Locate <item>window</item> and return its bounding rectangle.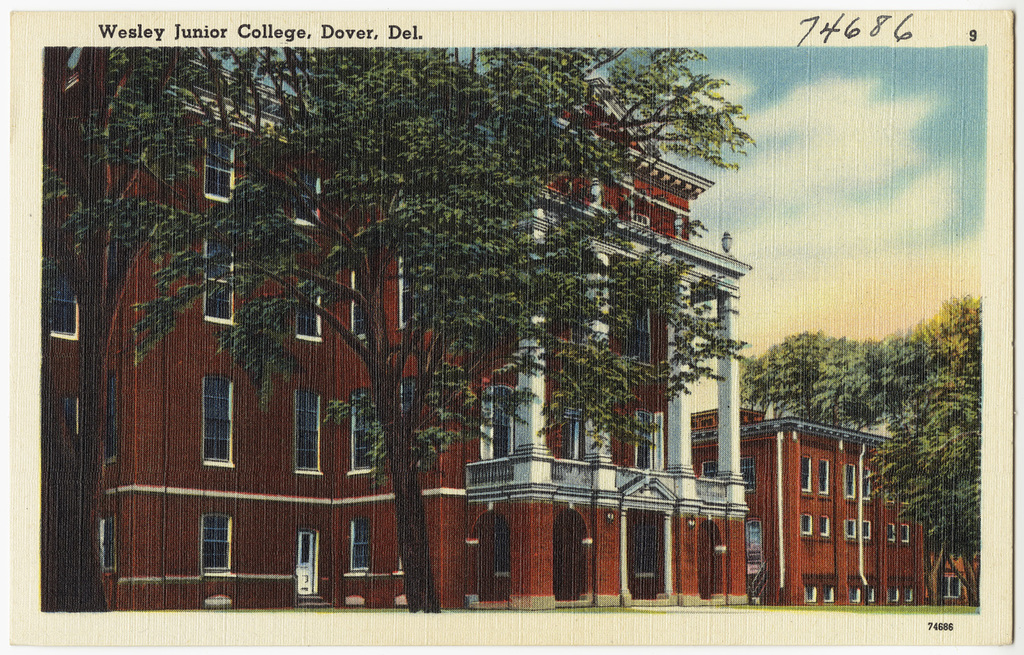
349:519:369:571.
